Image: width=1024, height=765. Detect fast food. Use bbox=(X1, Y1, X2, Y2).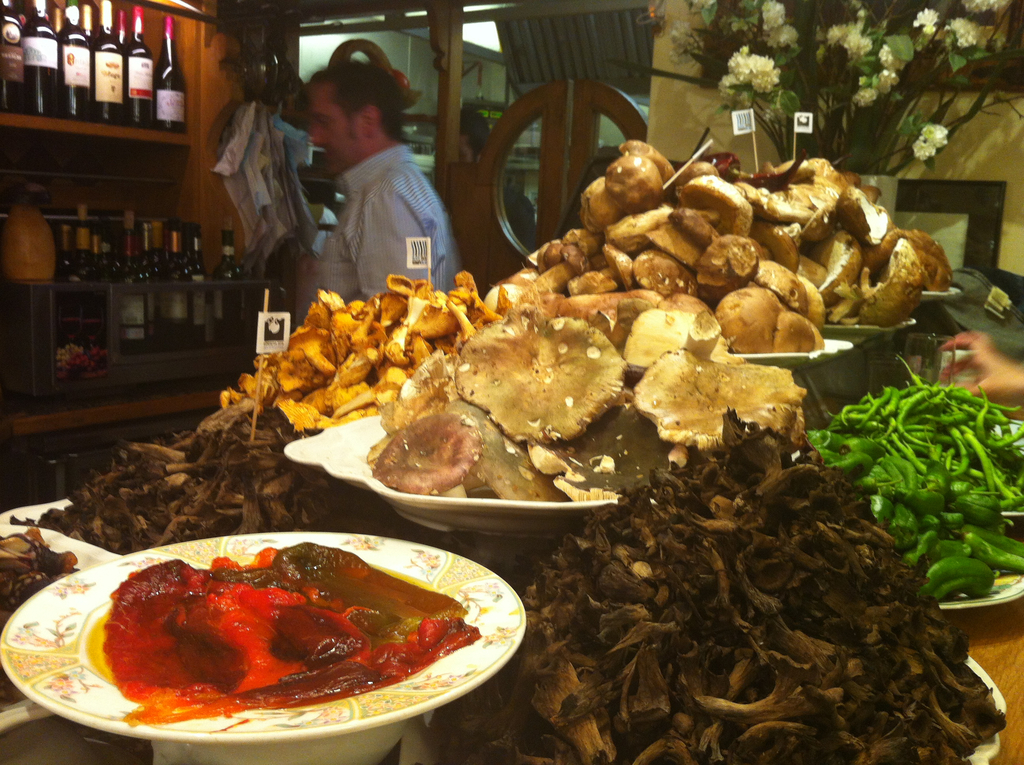
bbox=(24, 547, 476, 739).
